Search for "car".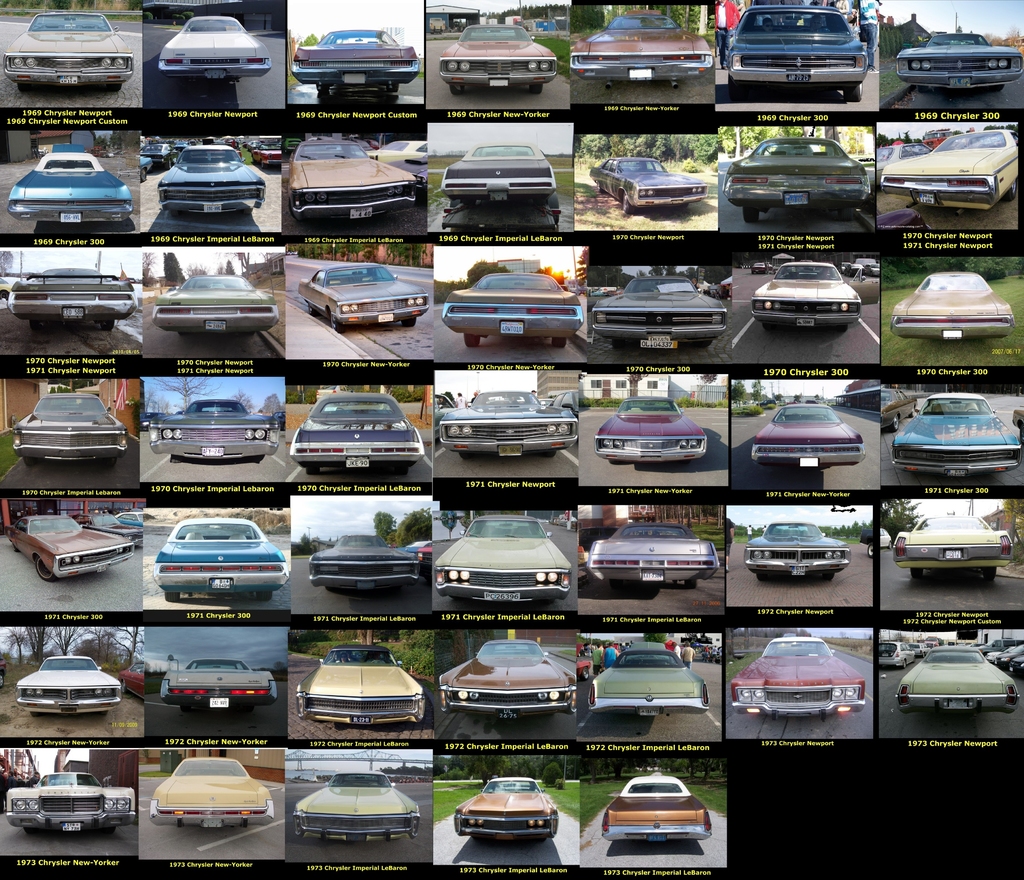
Found at bbox(743, 525, 852, 574).
